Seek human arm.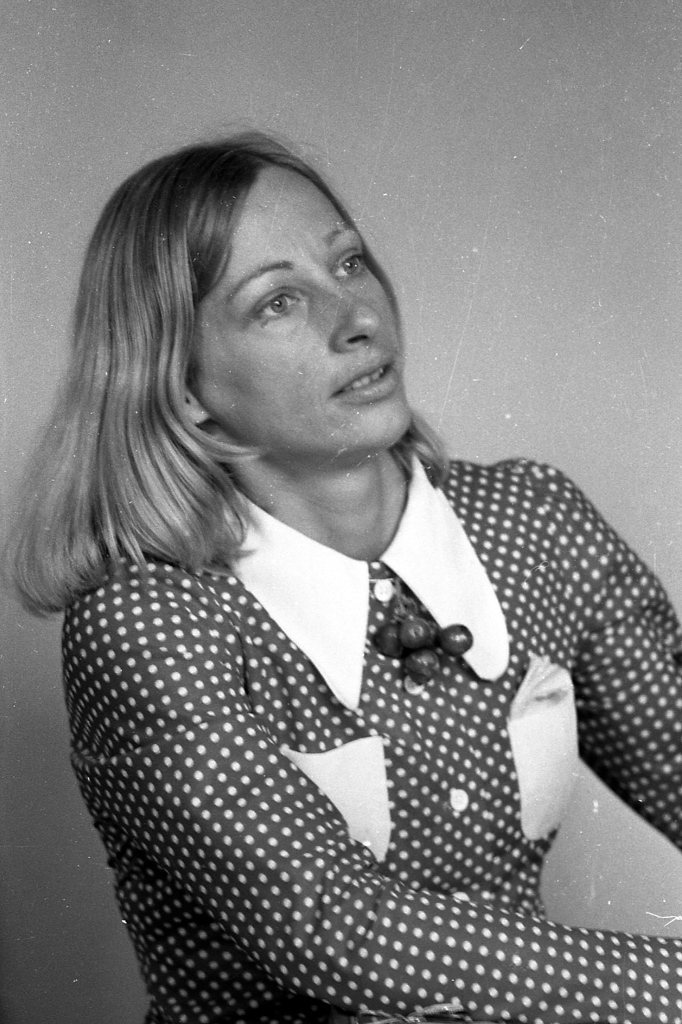
bbox(575, 498, 681, 856).
